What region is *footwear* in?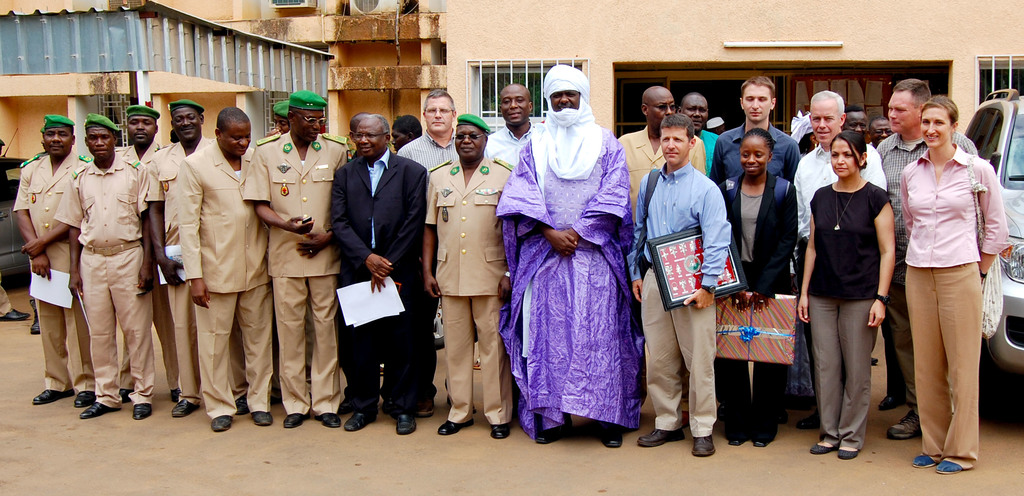
select_region(78, 401, 116, 421).
